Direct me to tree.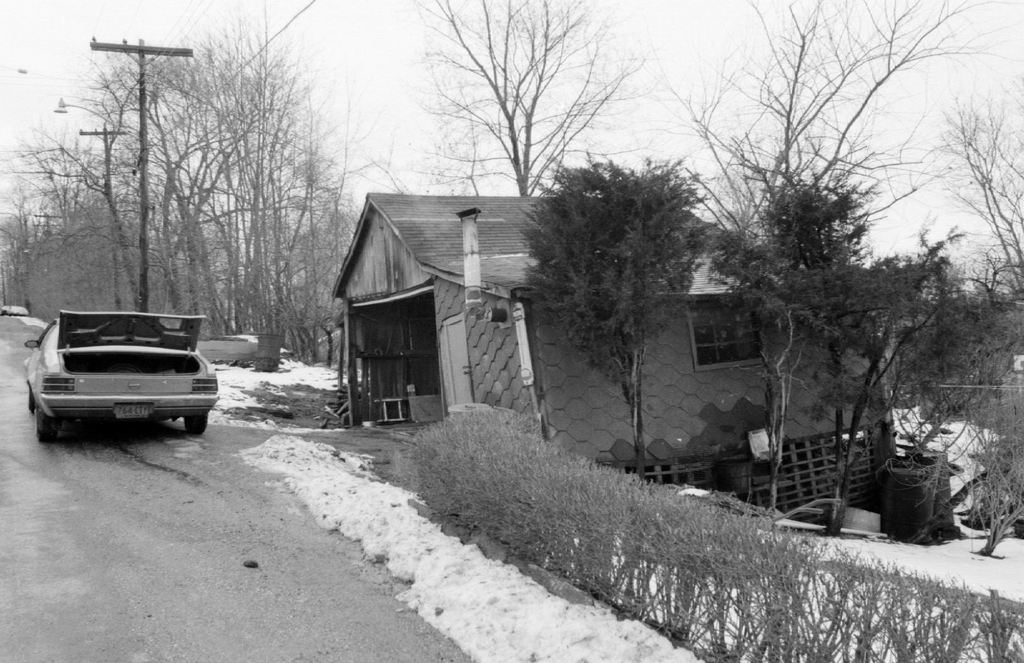
Direction: <bbox>283, 184, 371, 327</bbox>.
